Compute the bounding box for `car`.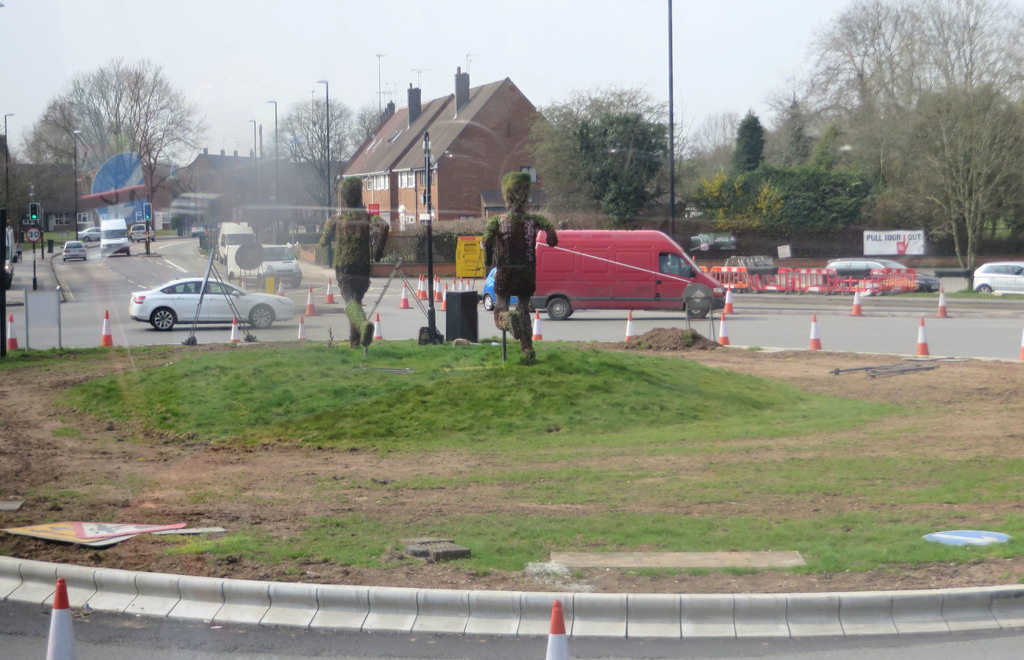
{"x1": 255, "y1": 241, "x2": 306, "y2": 284}.
